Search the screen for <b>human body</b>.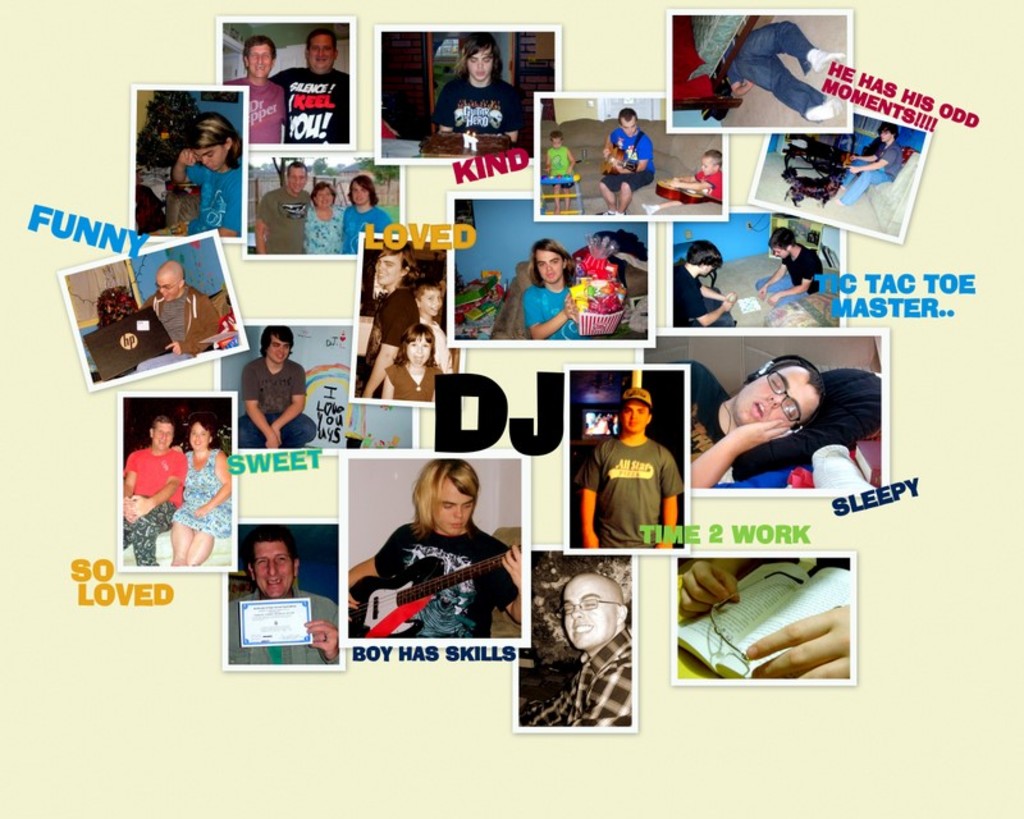
Found at 662,360,792,489.
